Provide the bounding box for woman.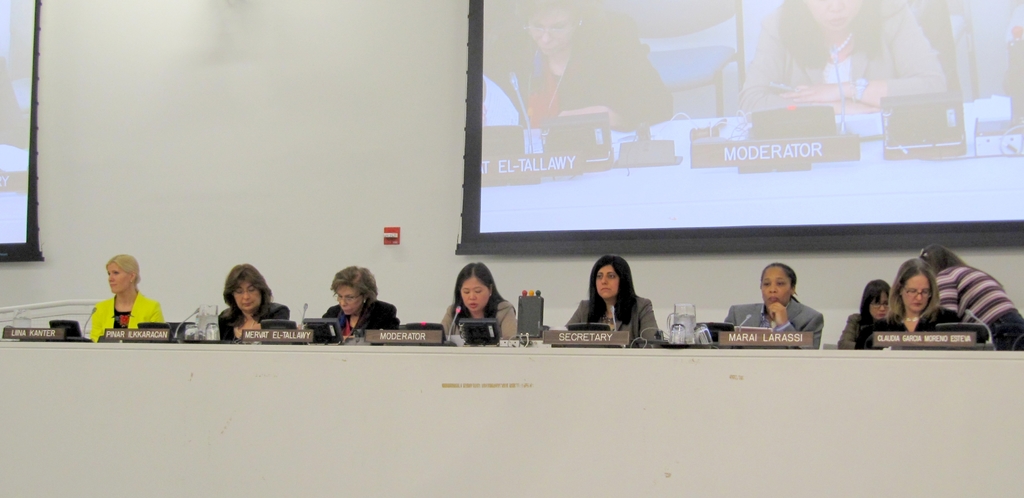
[567, 254, 660, 347].
